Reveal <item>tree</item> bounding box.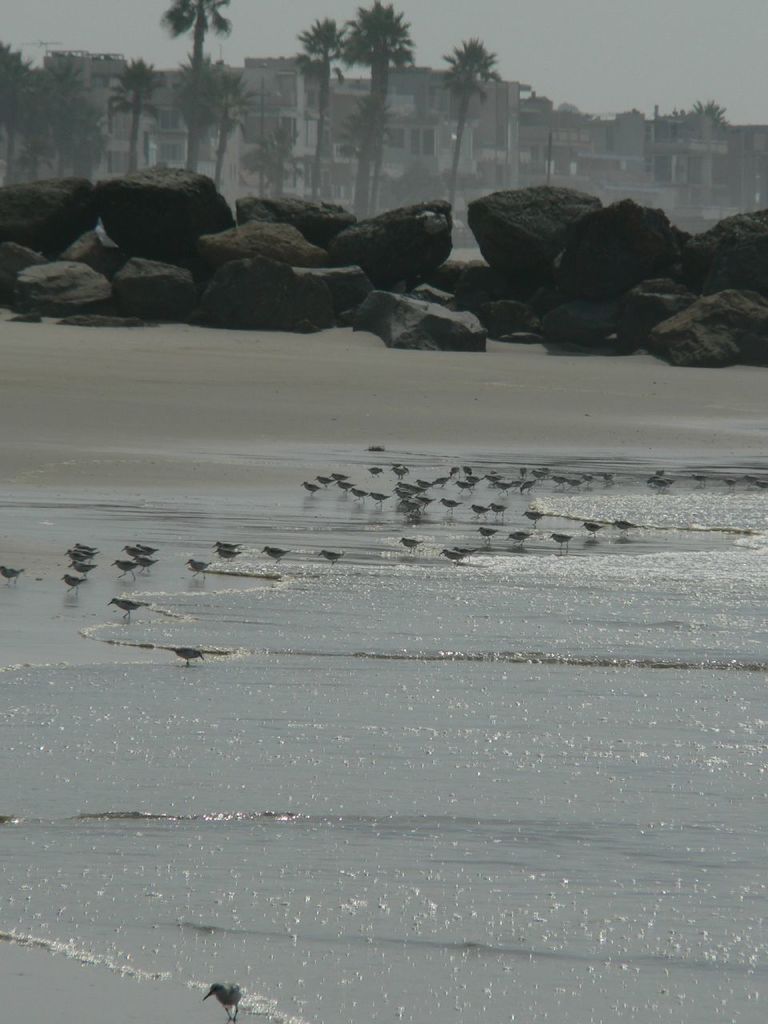
Revealed: crop(172, 55, 229, 181).
